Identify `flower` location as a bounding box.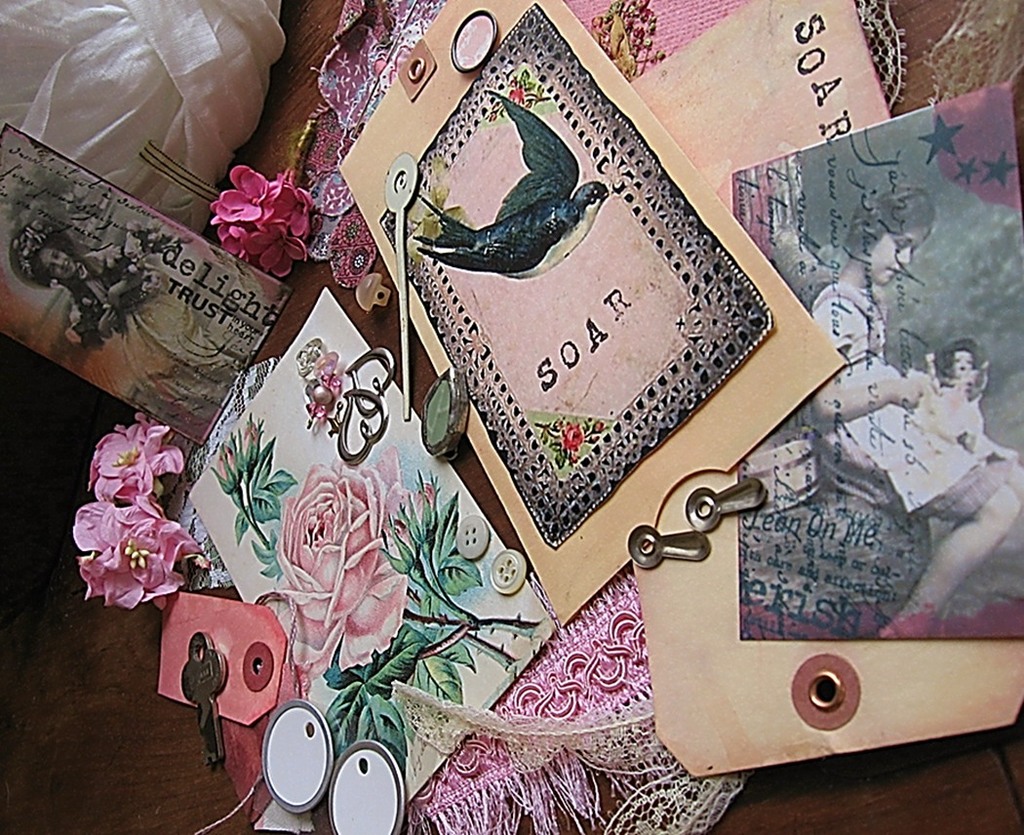
pyautogui.locateOnScreen(68, 497, 201, 613).
